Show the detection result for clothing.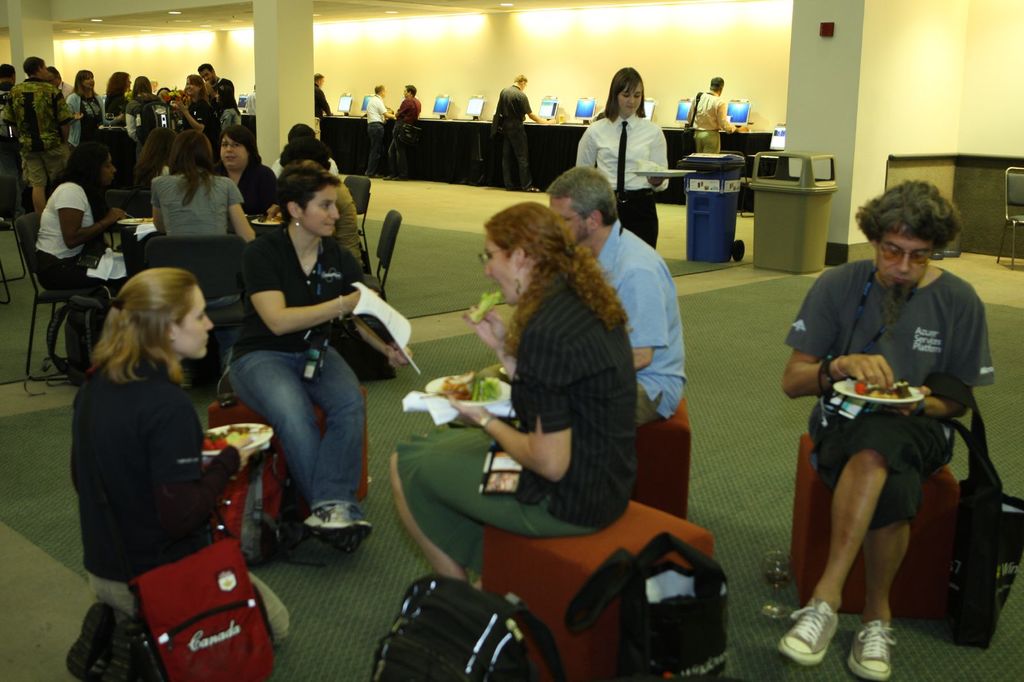
(x1=364, y1=93, x2=387, y2=168).
